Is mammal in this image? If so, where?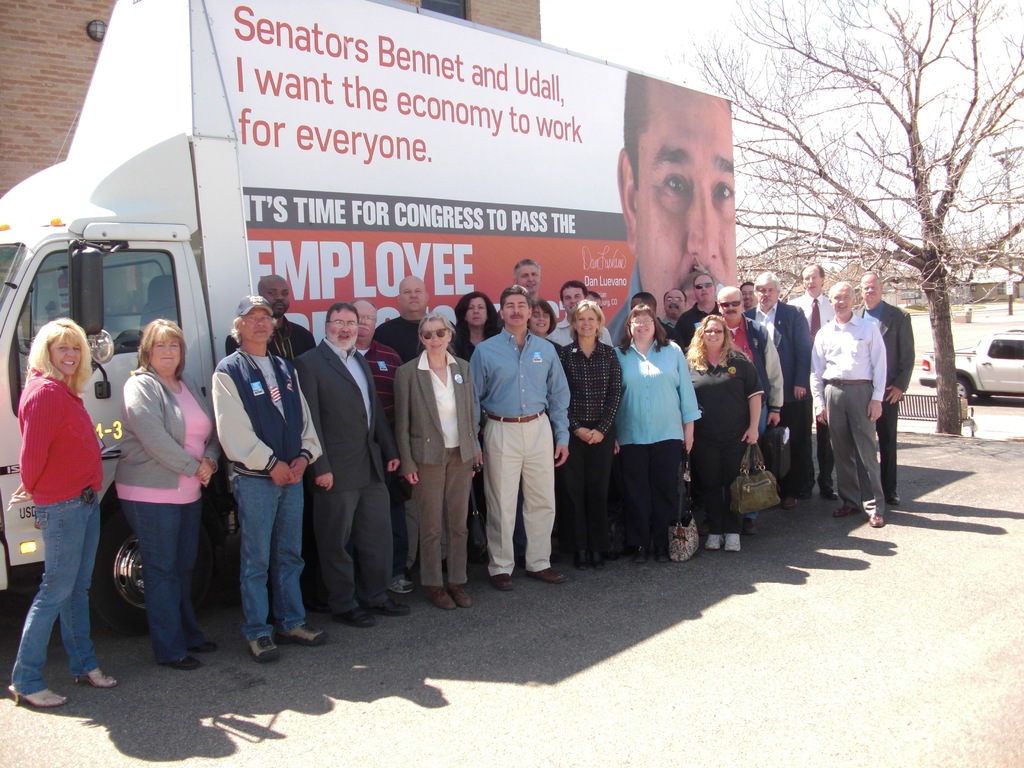
Yes, at (x1=690, y1=271, x2=719, y2=330).
